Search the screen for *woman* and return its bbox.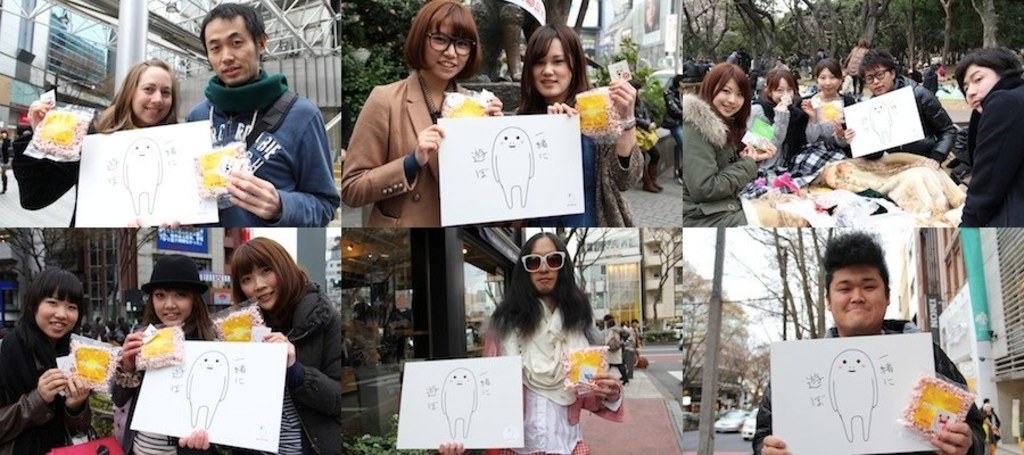
Found: 792 58 839 166.
